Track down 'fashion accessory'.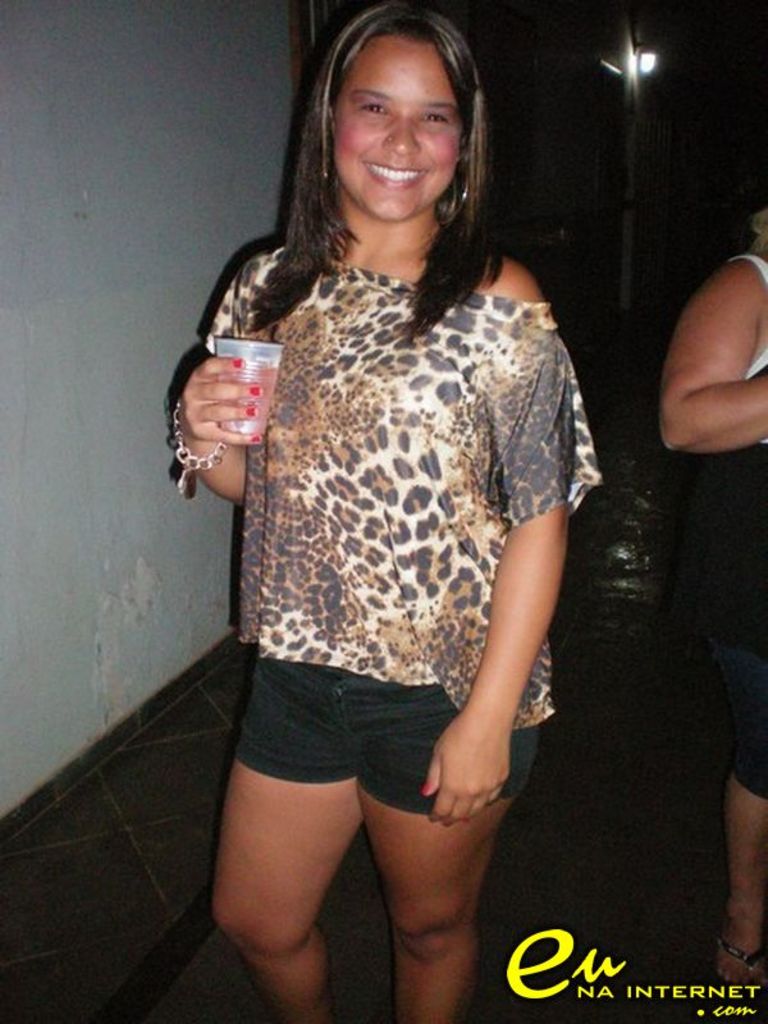
Tracked to 709, 937, 764, 991.
